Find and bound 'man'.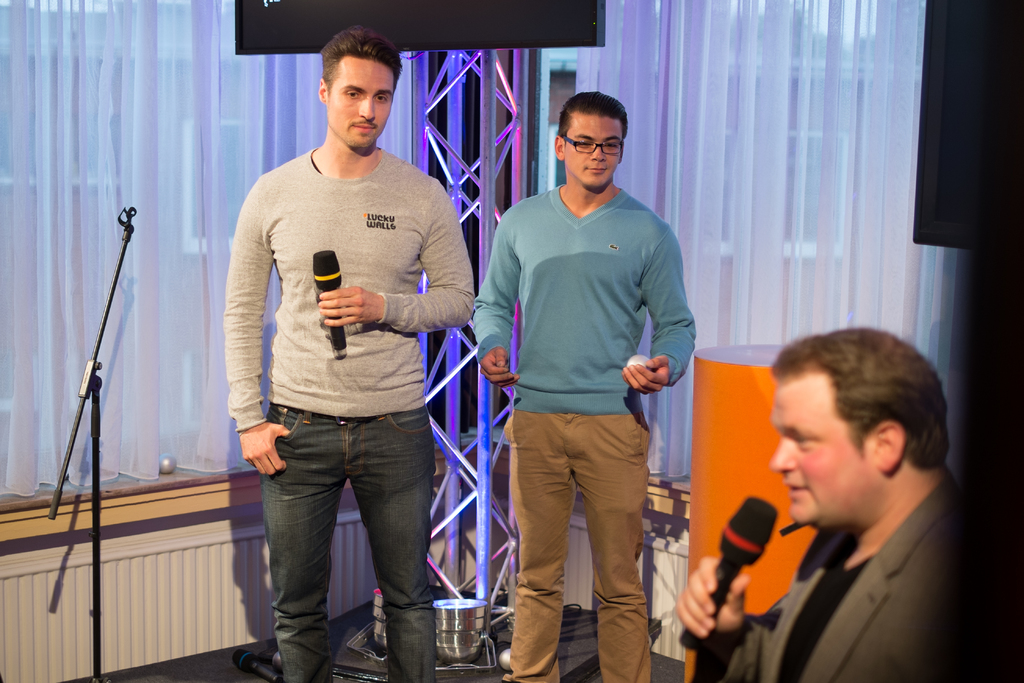
Bound: <box>469,94,714,682</box>.
